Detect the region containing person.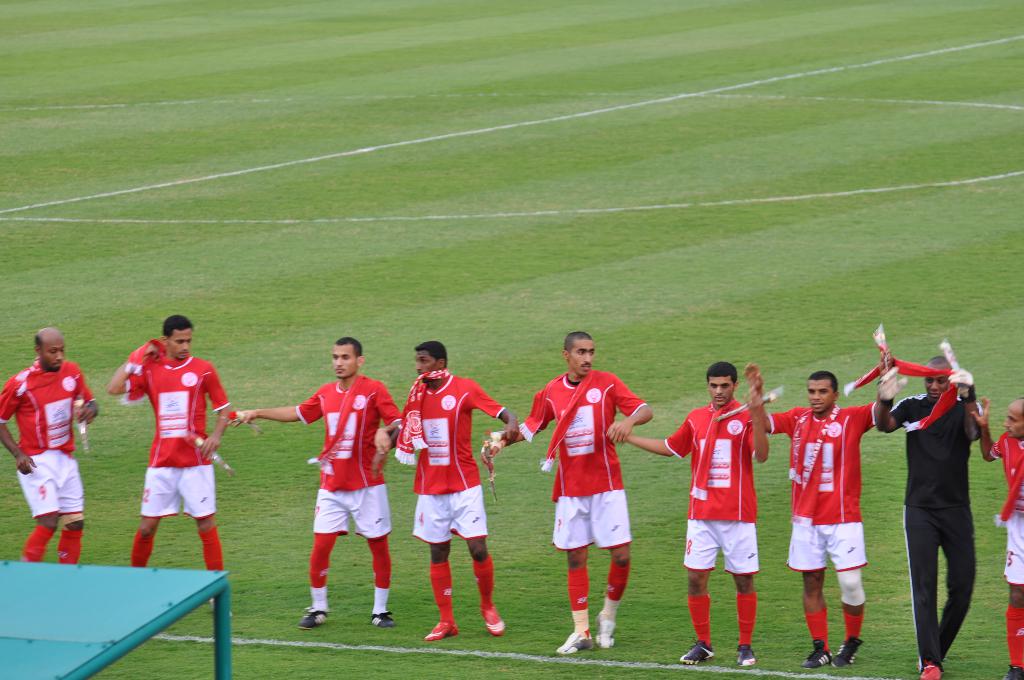
0, 323, 98, 564.
